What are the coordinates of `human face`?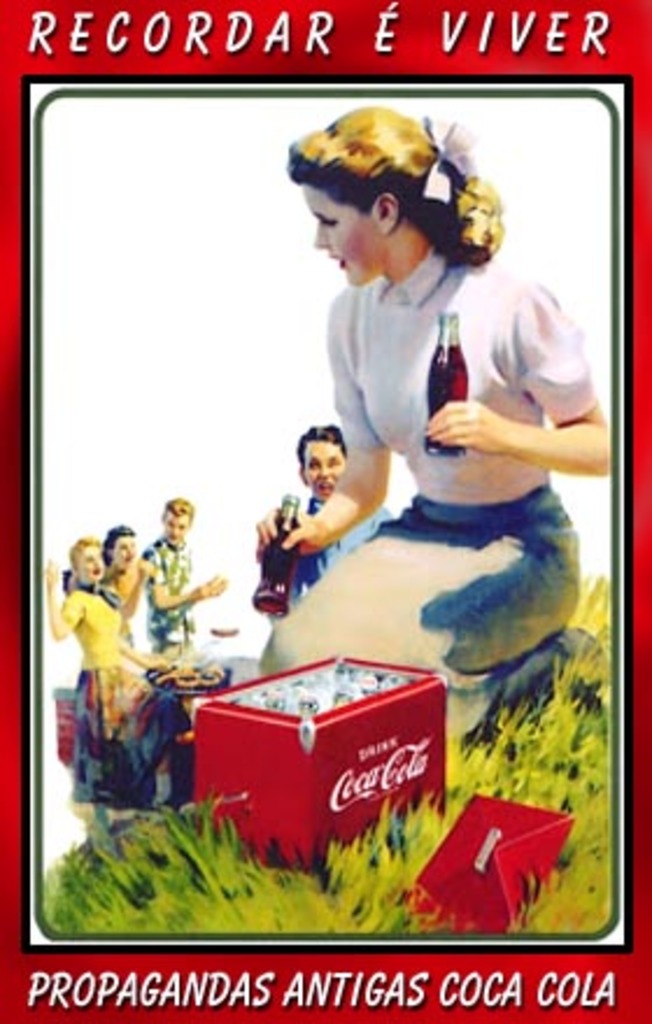
(165,512,189,549).
